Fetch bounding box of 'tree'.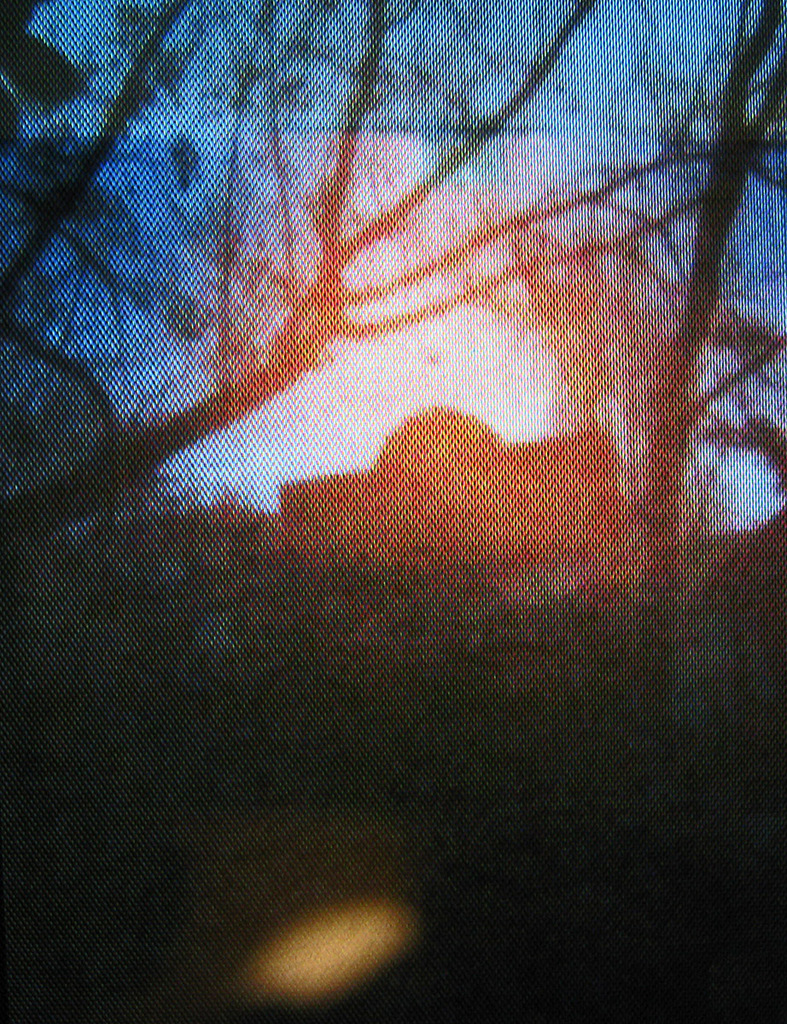
Bbox: x1=0 y1=0 x2=786 y2=1023.
